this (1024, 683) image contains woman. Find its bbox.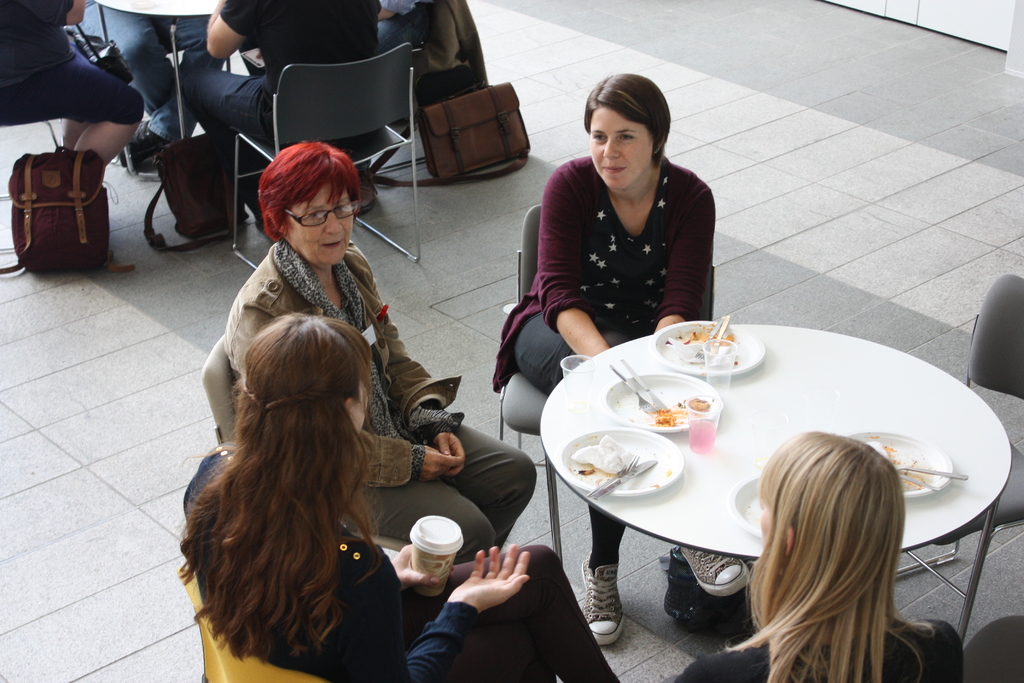
x1=671, y1=429, x2=964, y2=682.
